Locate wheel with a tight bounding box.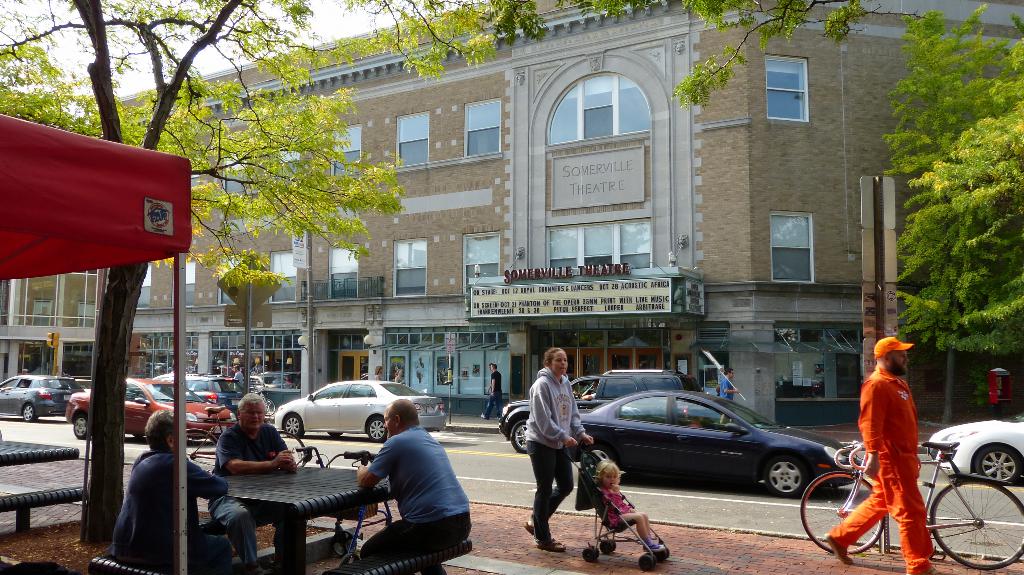
BBox(368, 416, 390, 441).
